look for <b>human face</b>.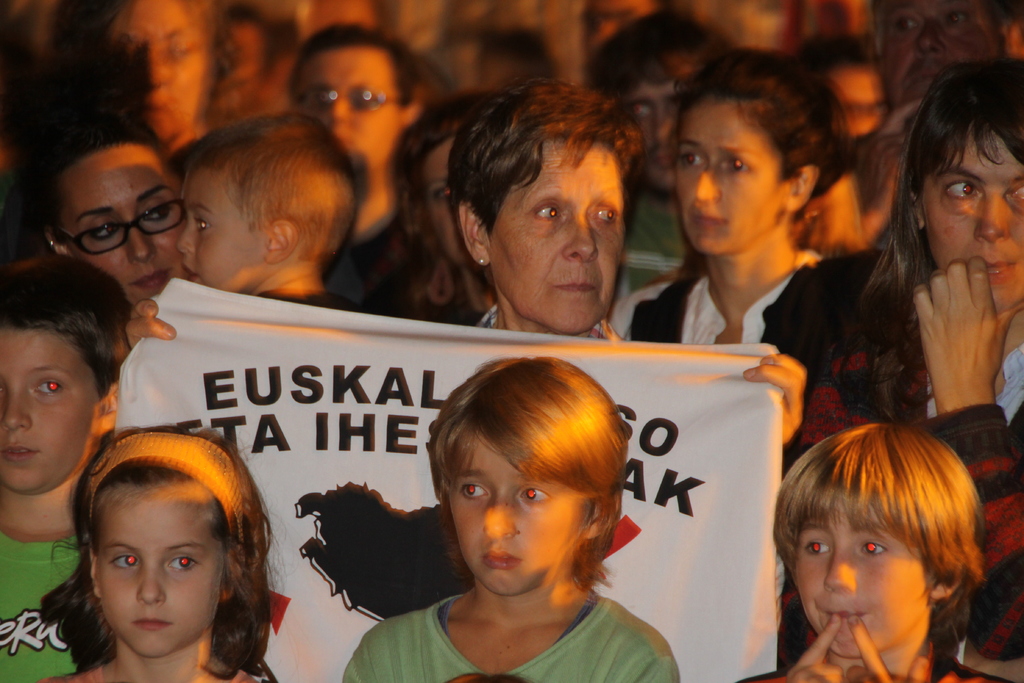
Found: (x1=0, y1=327, x2=102, y2=492).
